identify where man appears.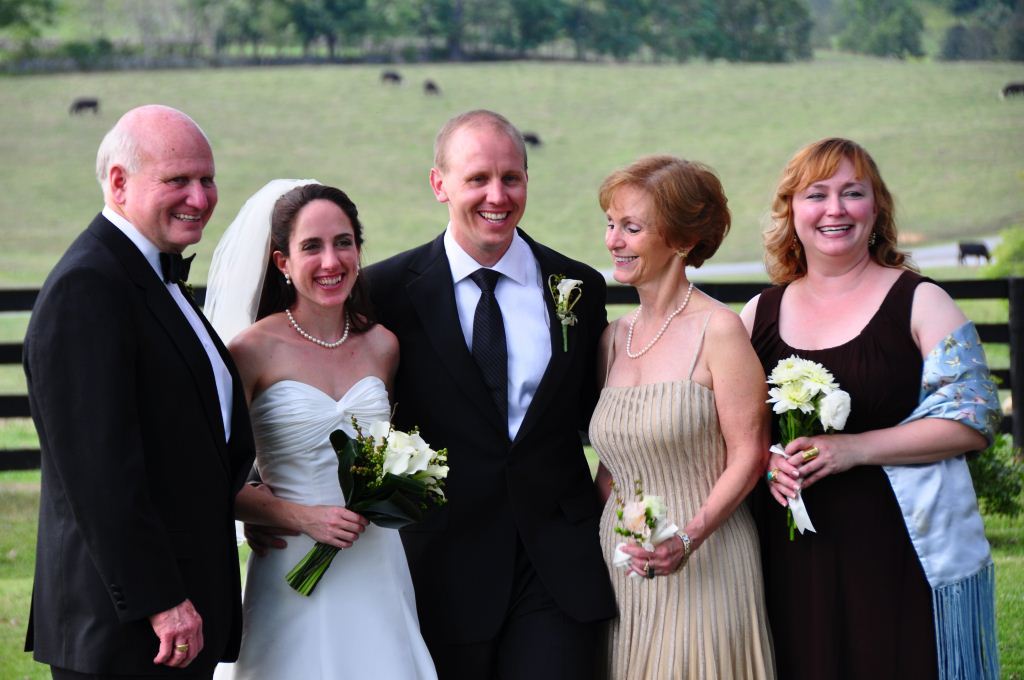
Appears at [345, 107, 615, 679].
